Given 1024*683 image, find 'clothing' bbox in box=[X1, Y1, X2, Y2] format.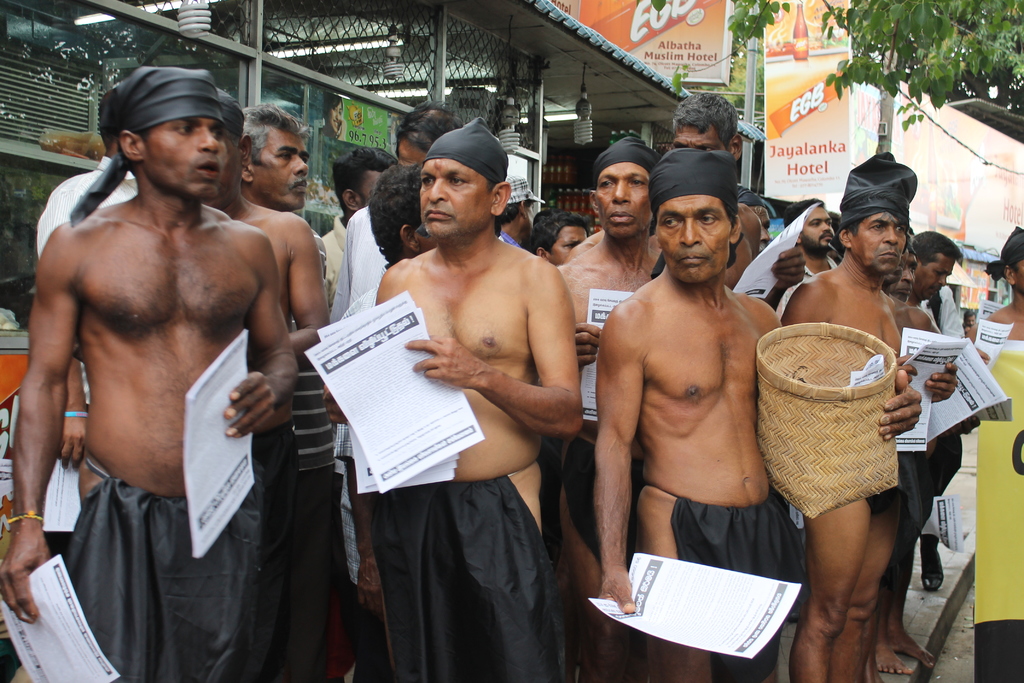
box=[61, 452, 285, 682].
